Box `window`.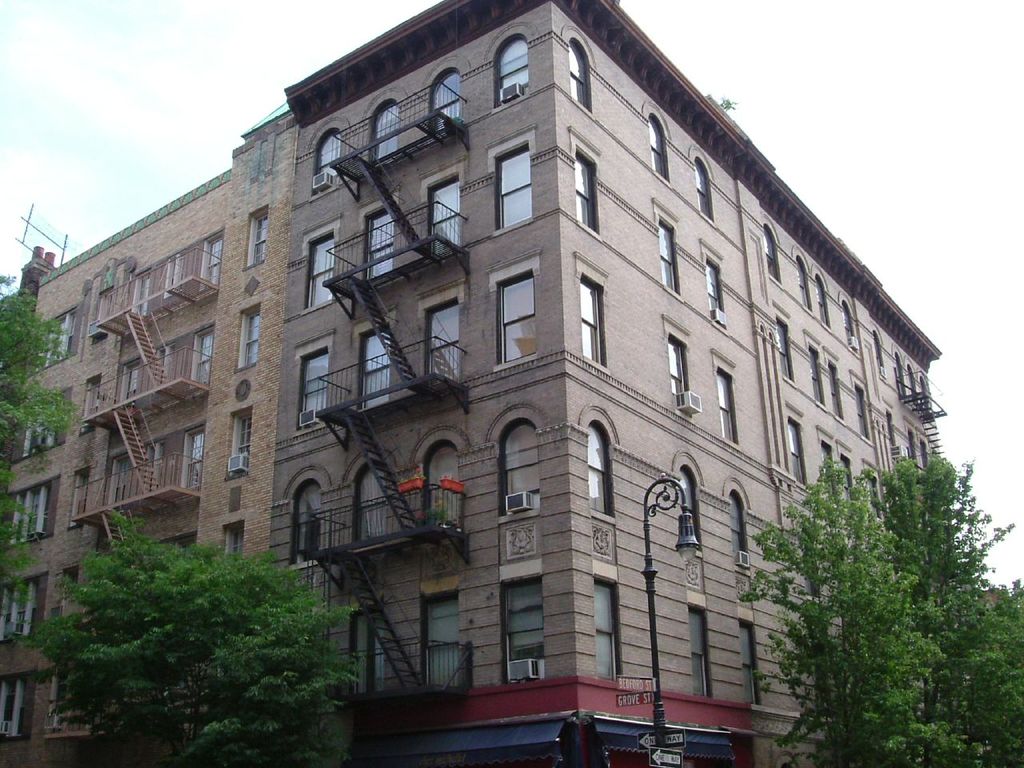
detection(24, 310, 74, 376).
